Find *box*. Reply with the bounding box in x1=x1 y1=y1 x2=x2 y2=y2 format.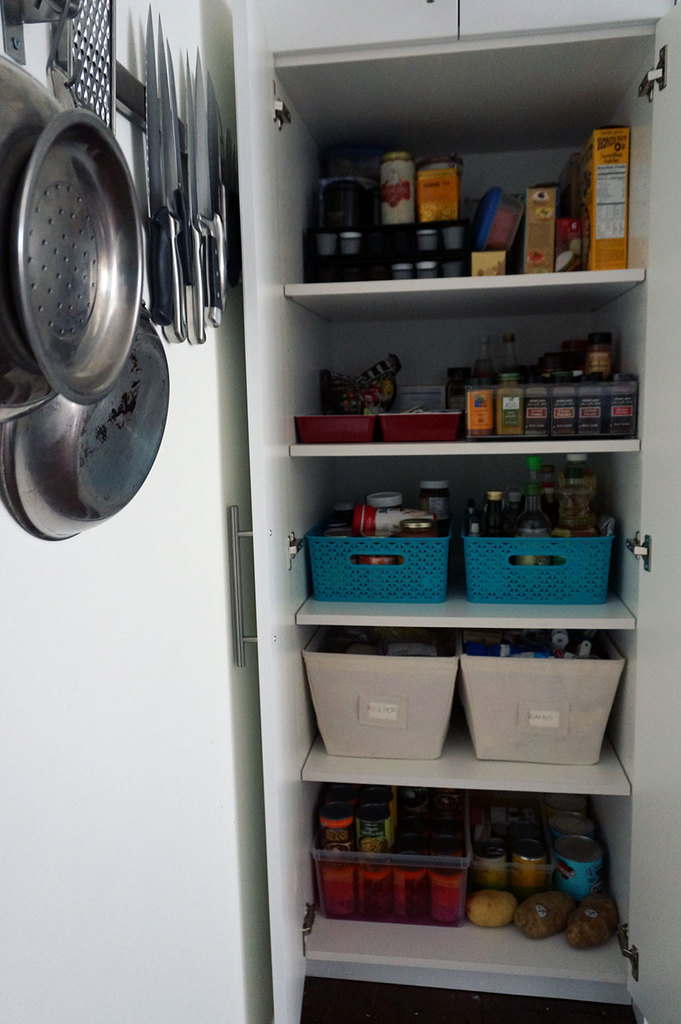
x1=302 y1=627 x2=460 y2=758.
